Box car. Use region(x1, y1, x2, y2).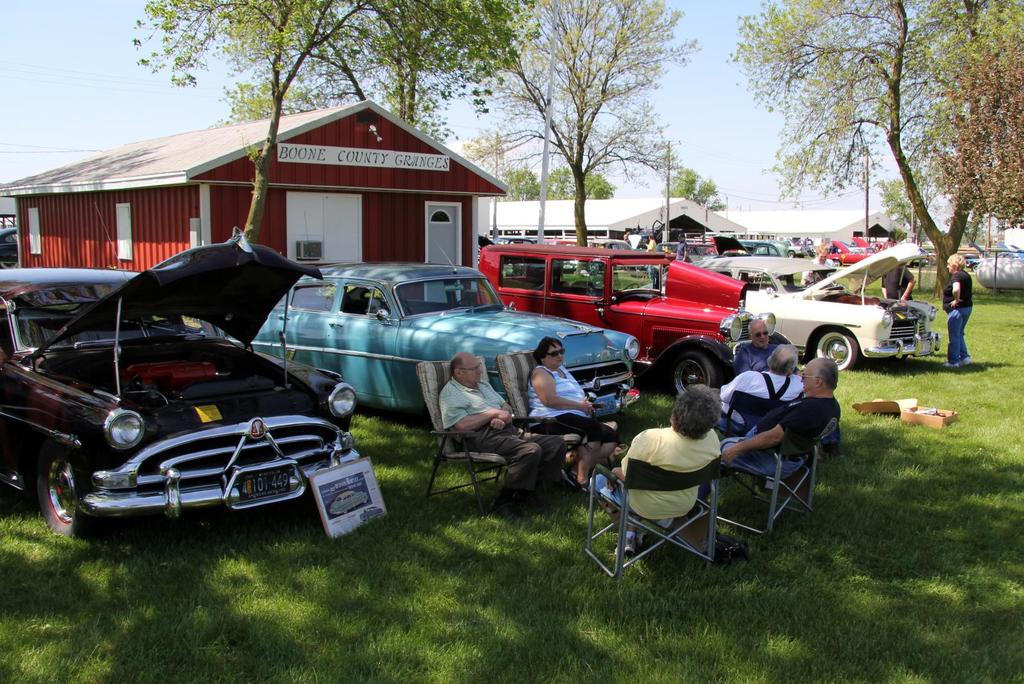
region(0, 225, 347, 541).
